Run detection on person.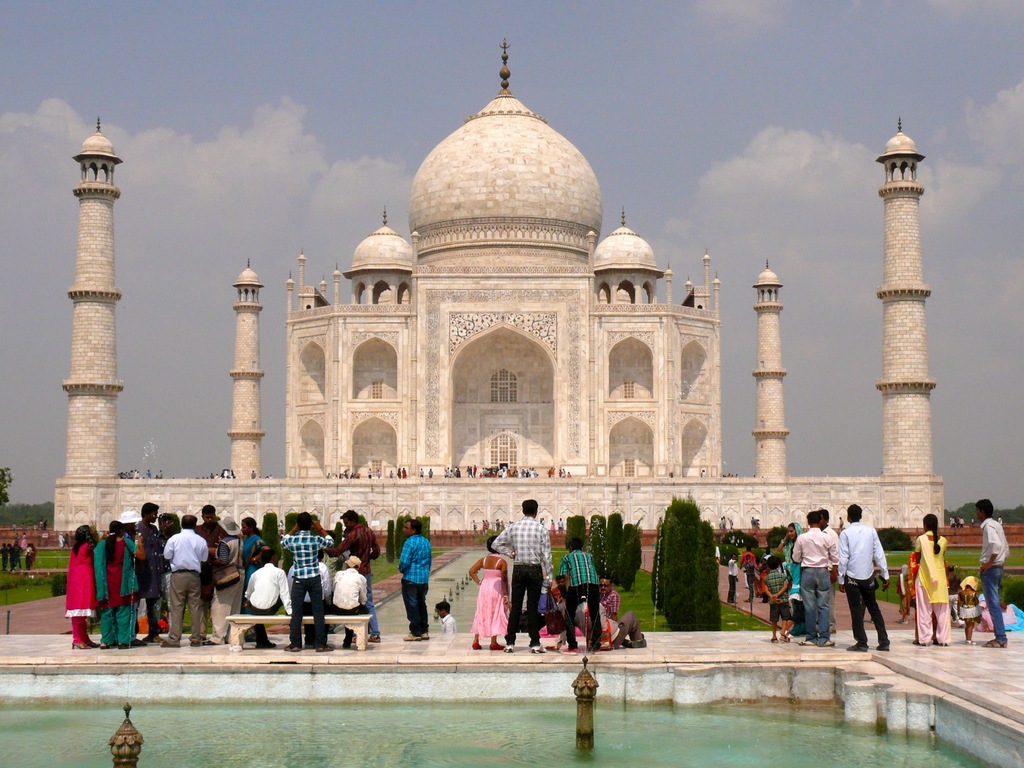
Result: <region>134, 503, 161, 643</region>.
